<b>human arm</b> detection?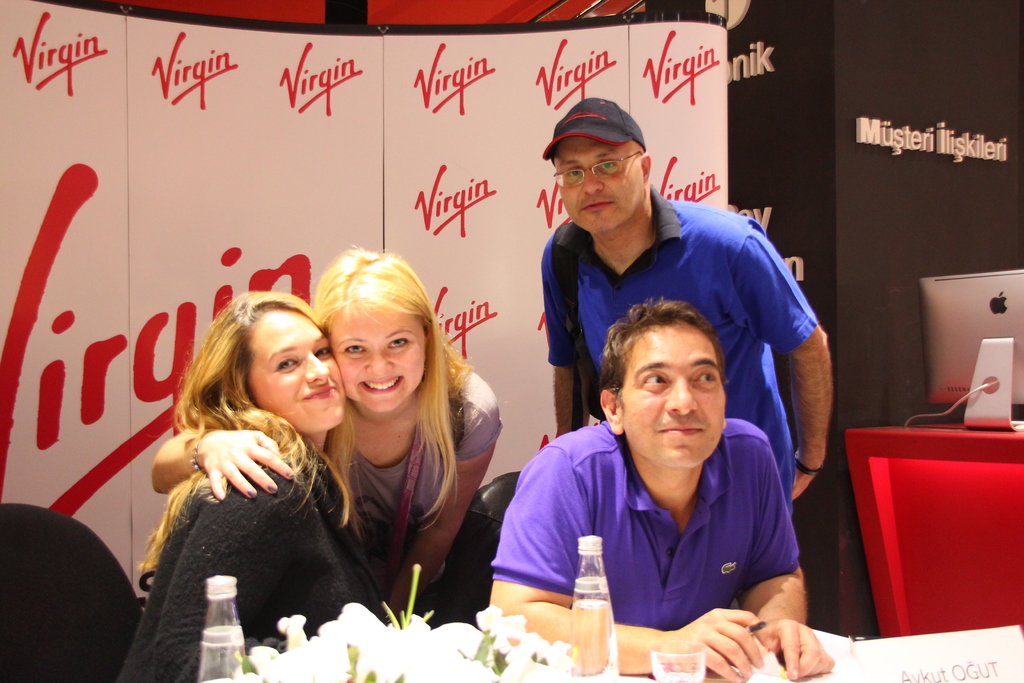
(x1=732, y1=261, x2=836, y2=522)
